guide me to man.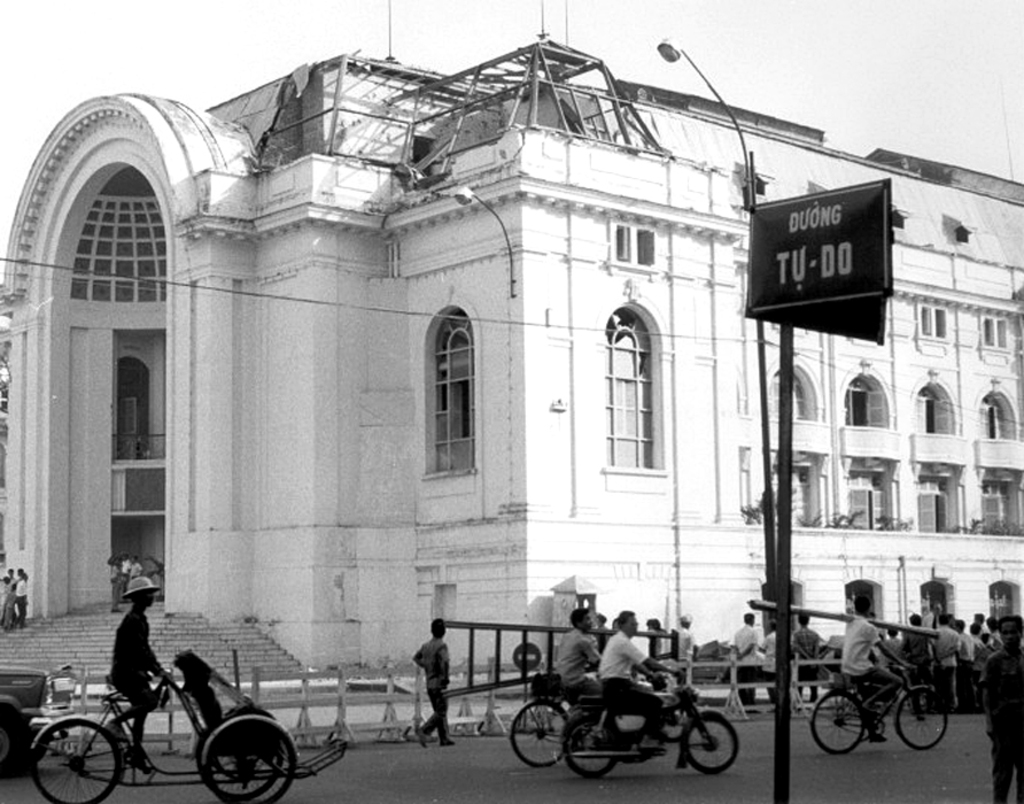
Guidance: crop(550, 600, 605, 704).
